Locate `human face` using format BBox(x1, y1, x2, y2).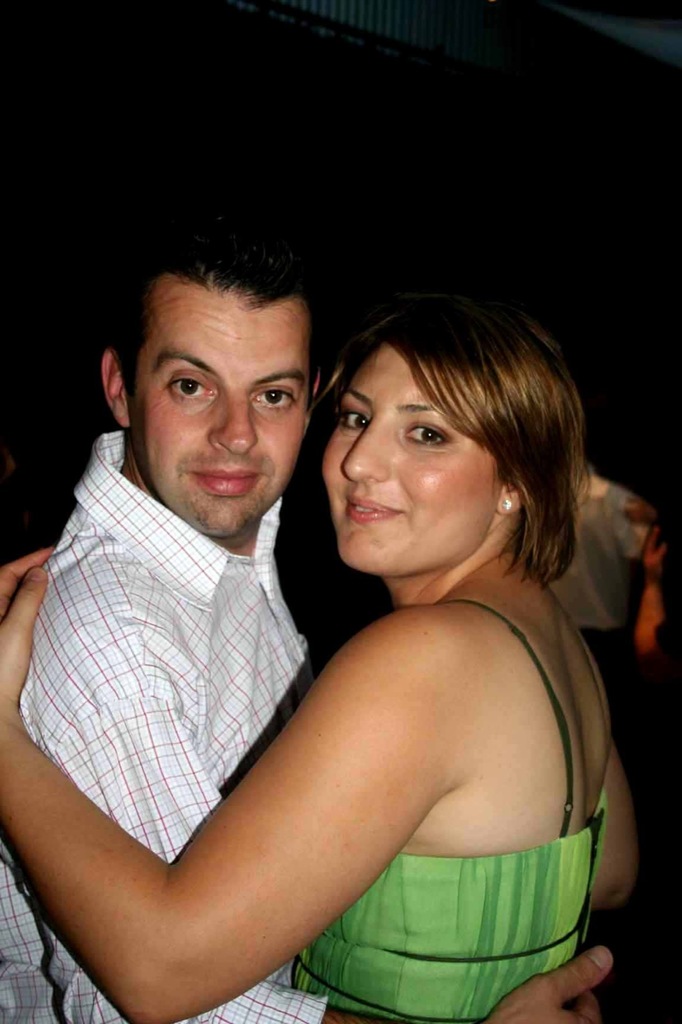
BBox(138, 287, 305, 540).
